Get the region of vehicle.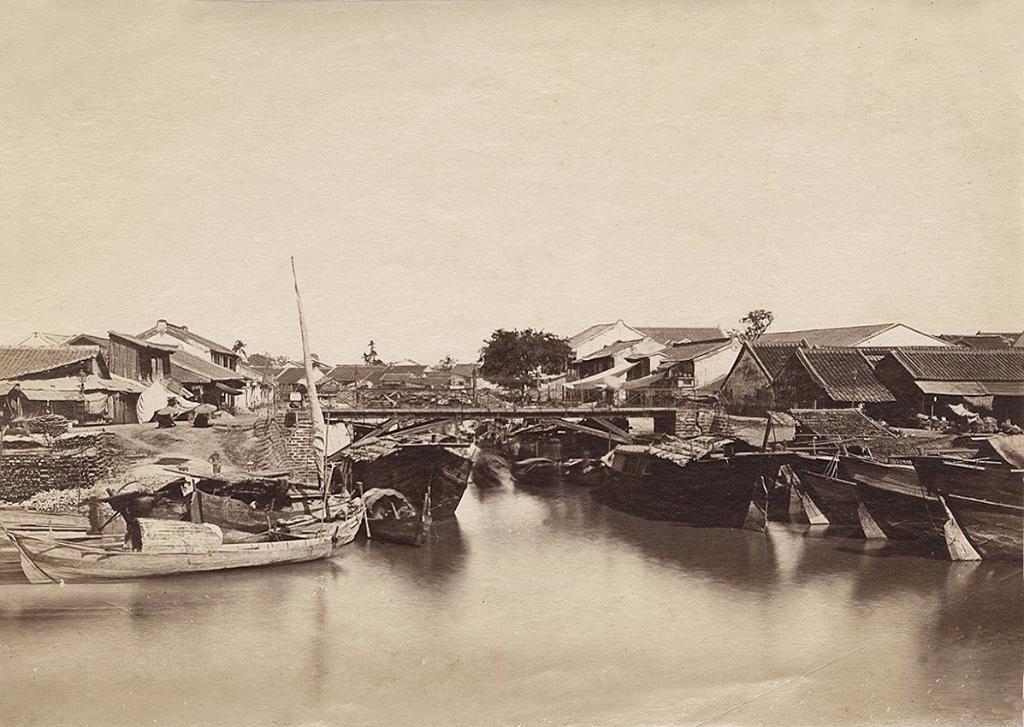
detection(859, 472, 1023, 560).
